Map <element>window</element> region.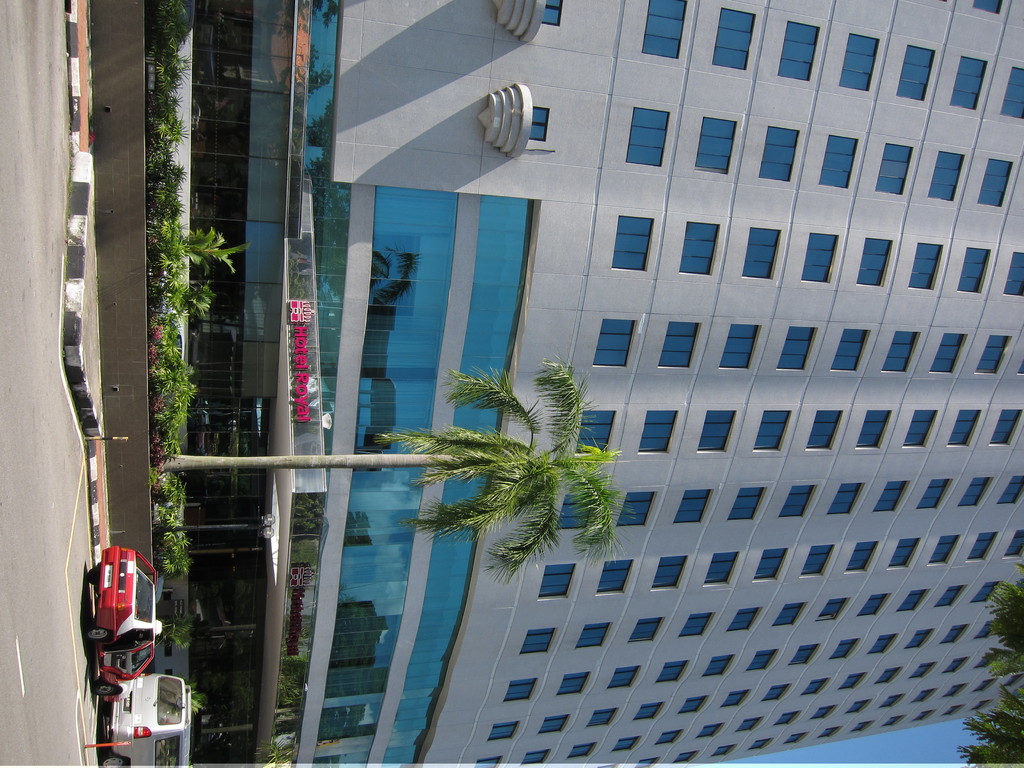
Mapped to [left=993, top=59, right=1023, bottom=127].
